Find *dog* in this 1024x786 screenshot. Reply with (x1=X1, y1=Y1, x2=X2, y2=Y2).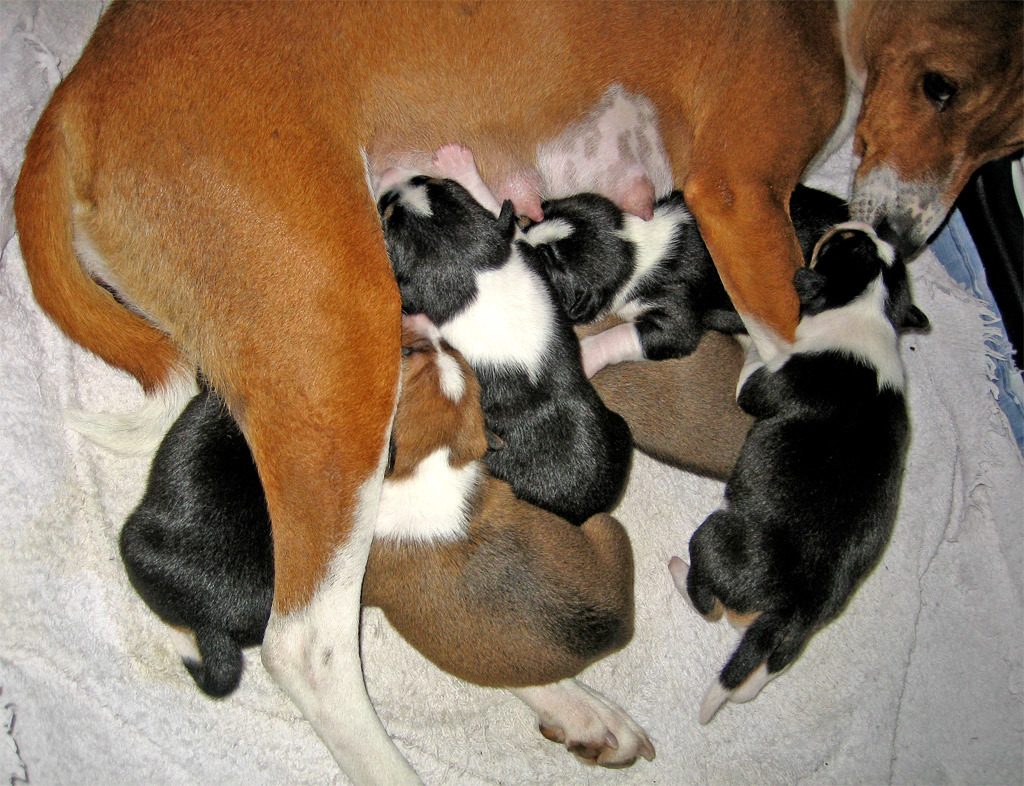
(x1=357, y1=311, x2=644, y2=698).
